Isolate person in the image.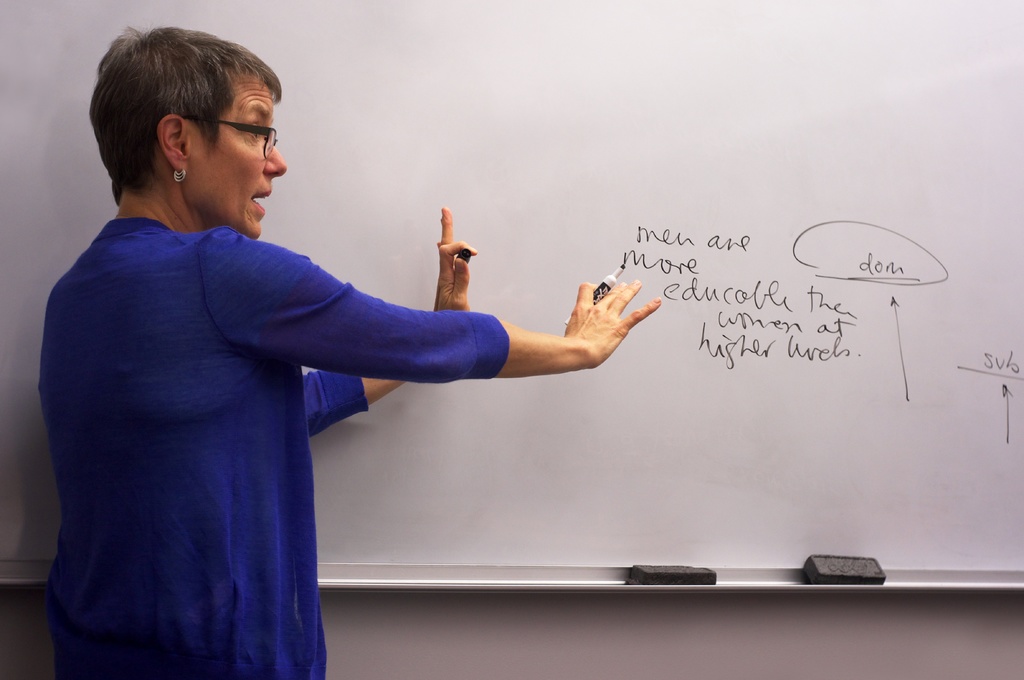
Isolated region: {"x1": 56, "y1": 91, "x2": 582, "y2": 679}.
